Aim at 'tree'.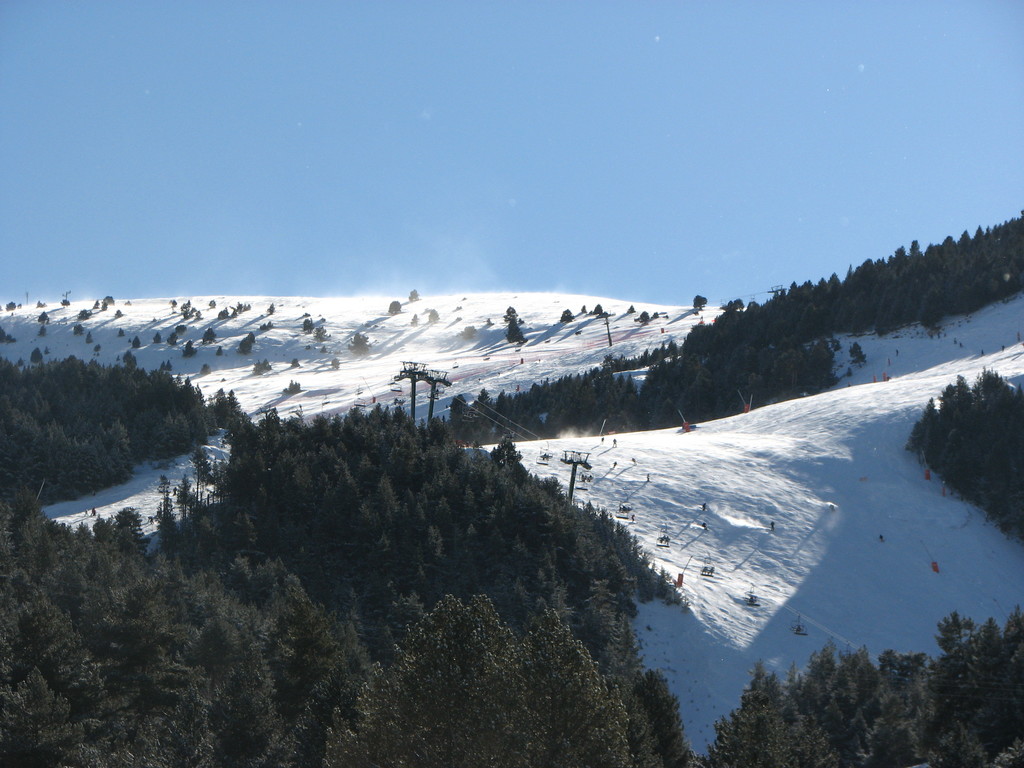
Aimed at select_region(808, 648, 865, 753).
